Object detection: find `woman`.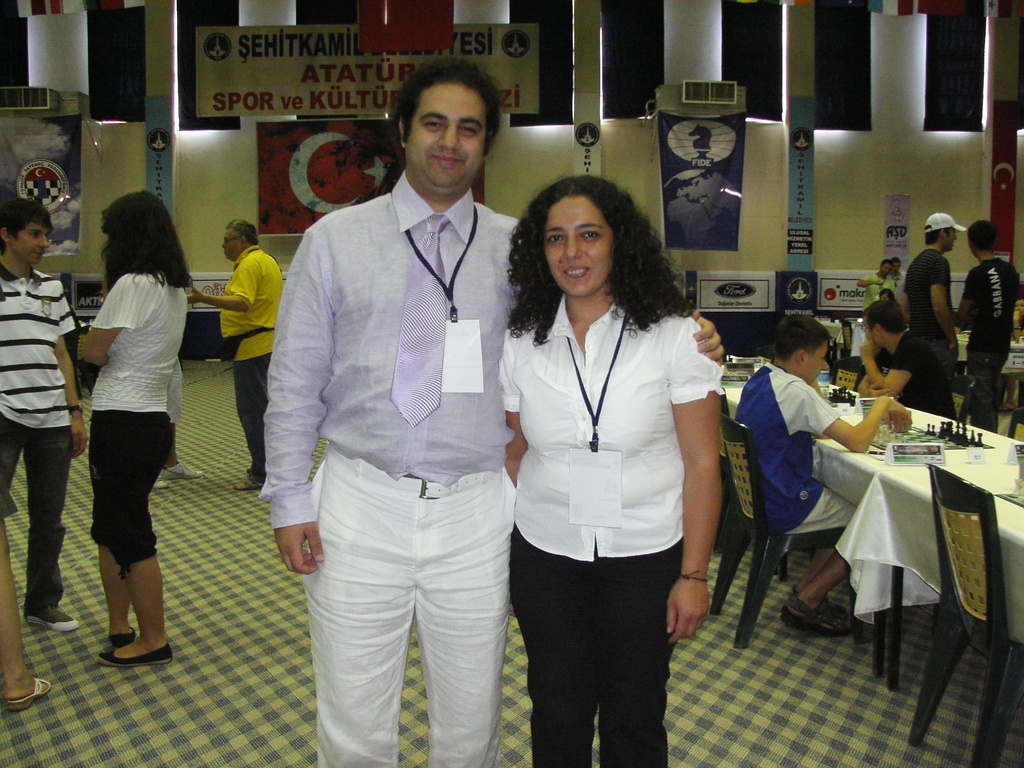
box=[80, 190, 193, 666].
